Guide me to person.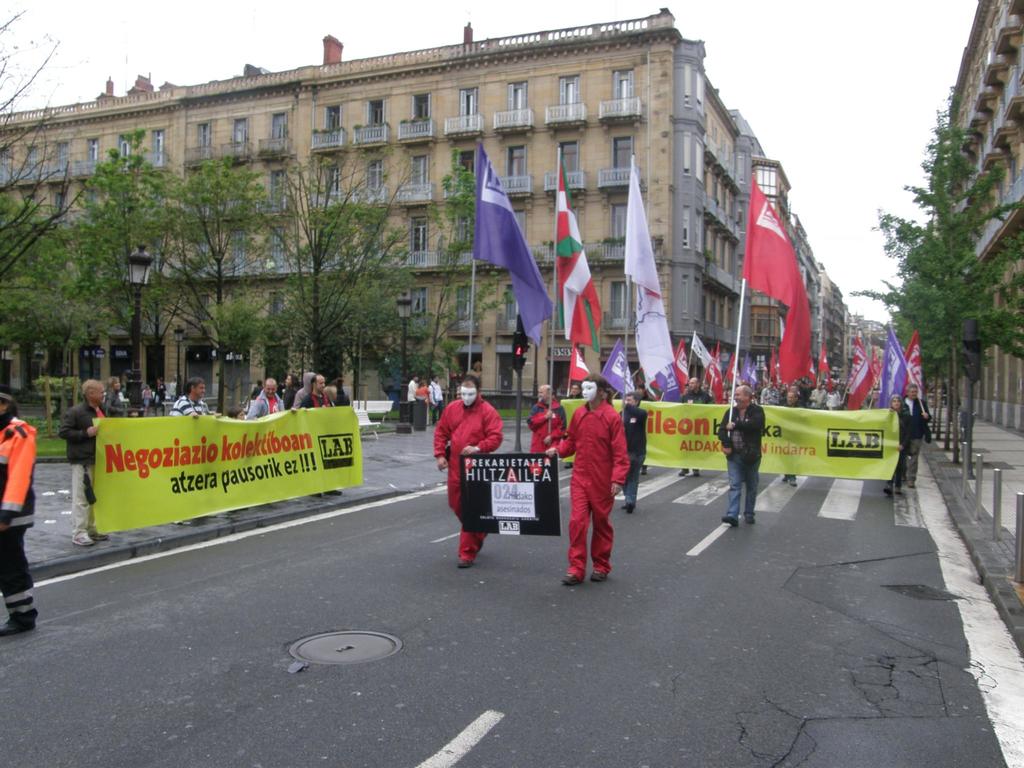
Guidance: select_region(717, 386, 759, 529).
